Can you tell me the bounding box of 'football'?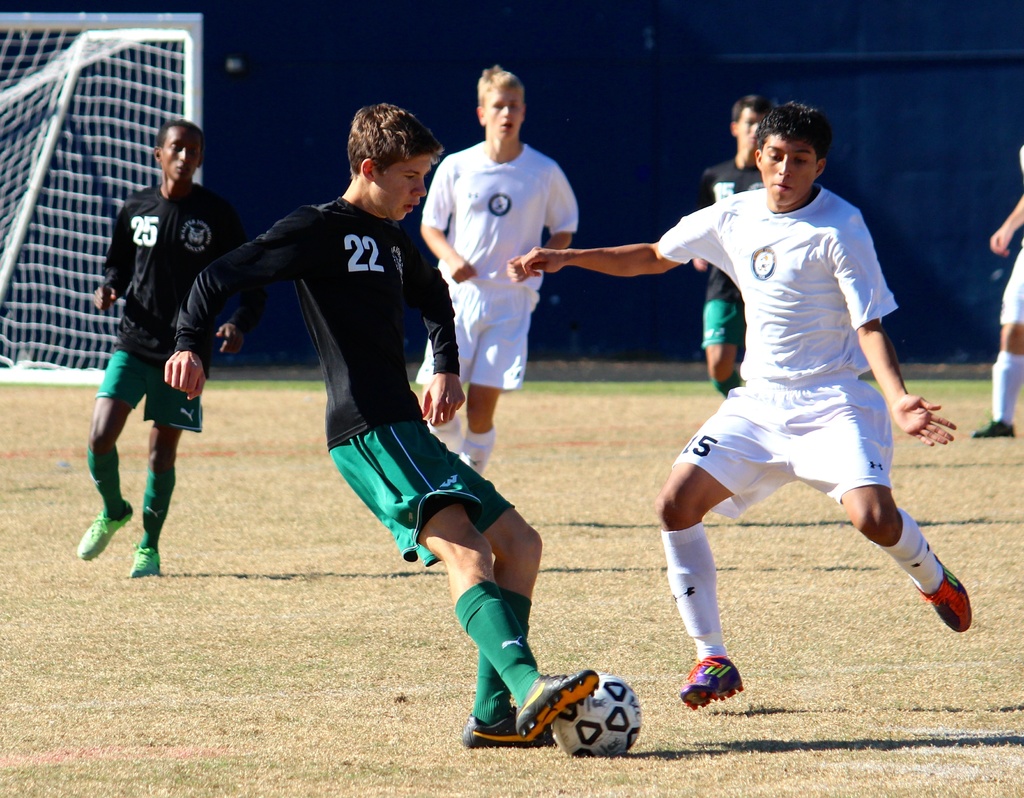
box=[552, 672, 641, 757].
